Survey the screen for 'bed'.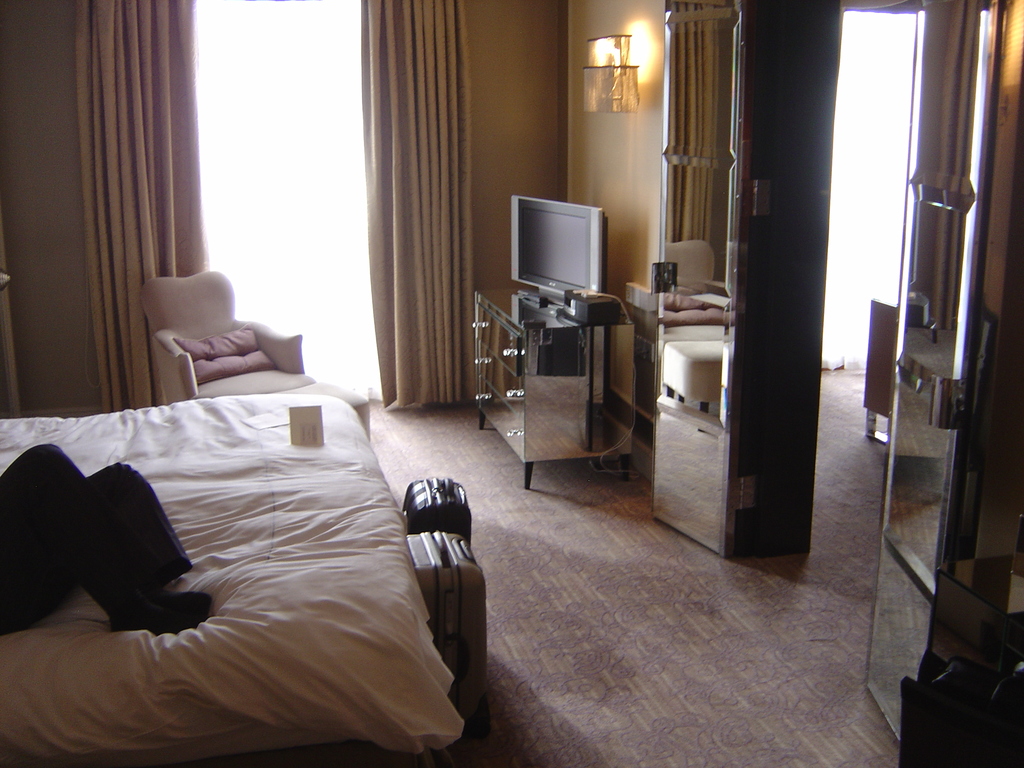
Survey found: box(0, 312, 494, 767).
